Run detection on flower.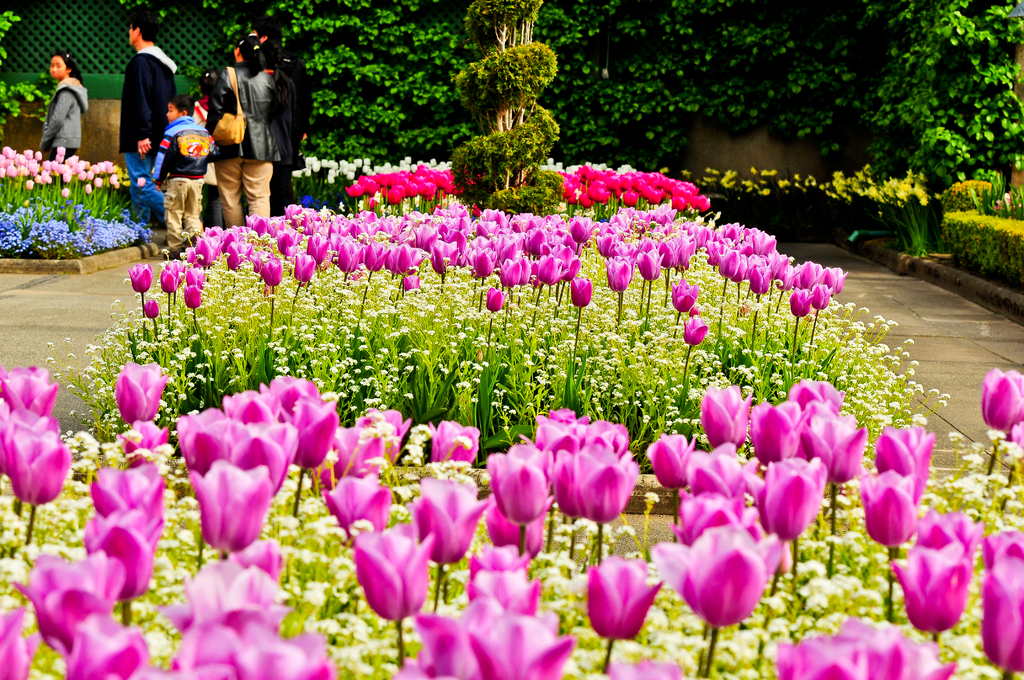
Result: {"x1": 582, "y1": 567, "x2": 666, "y2": 652}.
